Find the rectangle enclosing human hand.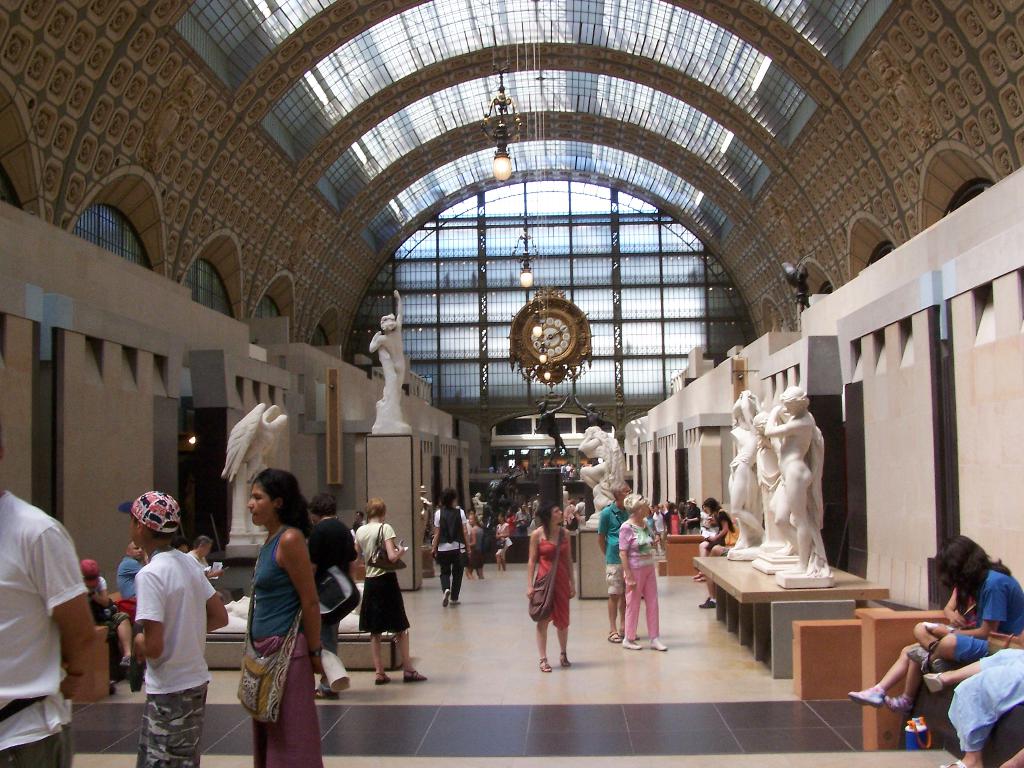
locate(467, 546, 473, 561).
